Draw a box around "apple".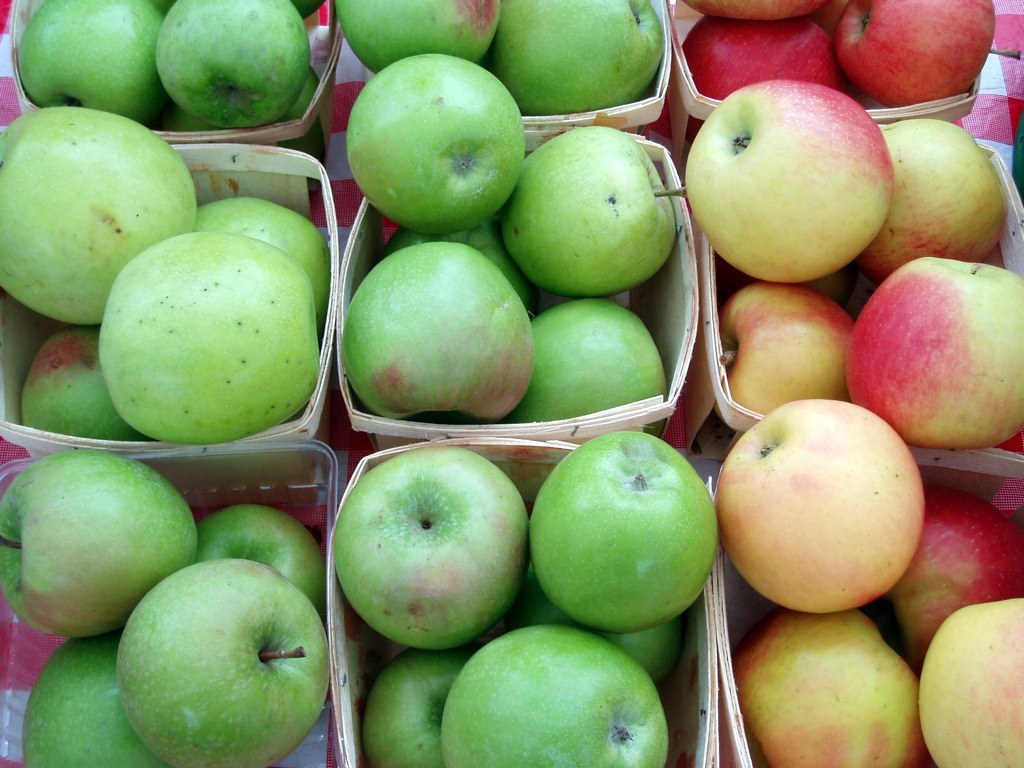
<box>100,230,323,443</box>.
